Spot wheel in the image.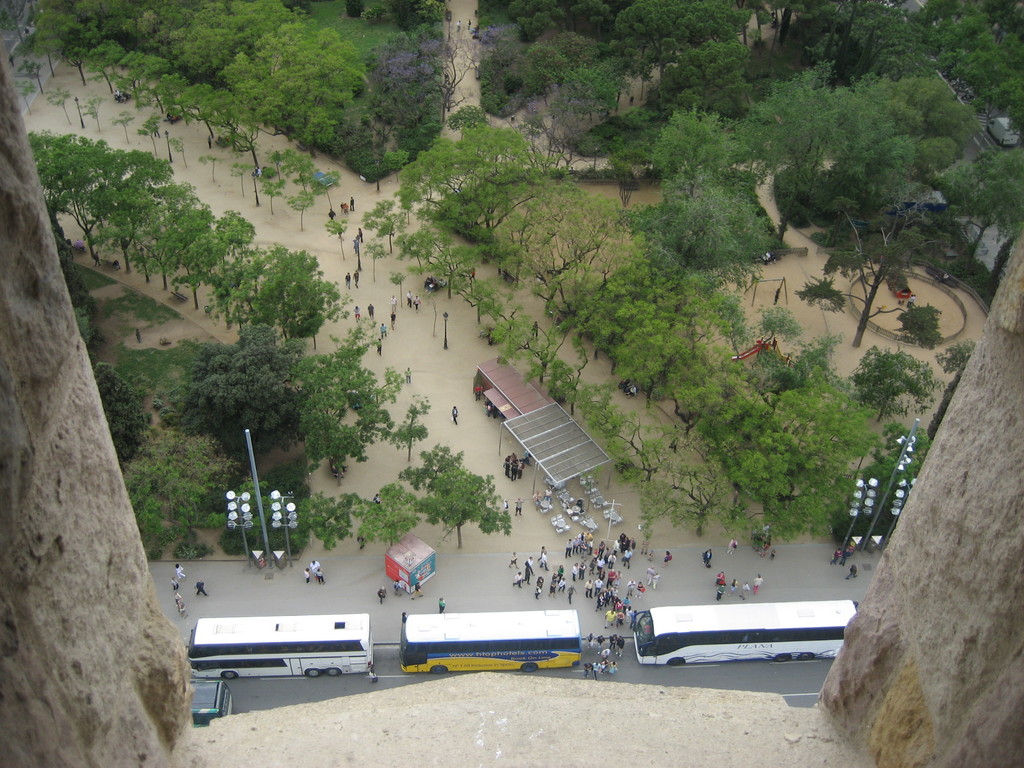
wheel found at <bbox>308, 666, 317, 678</bbox>.
